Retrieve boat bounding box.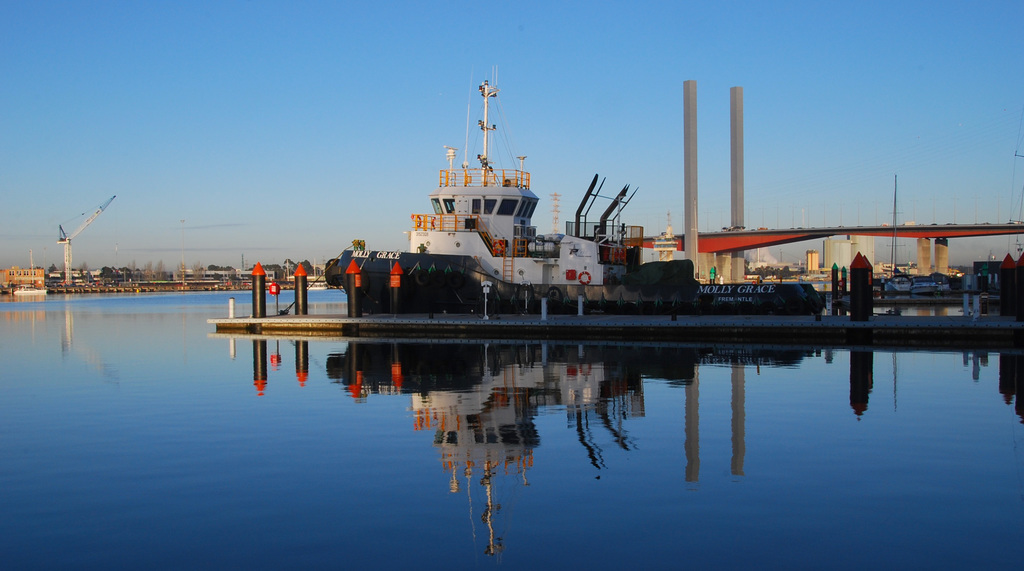
Bounding box: x1=11 y1=249 x2=51 y2=295.
